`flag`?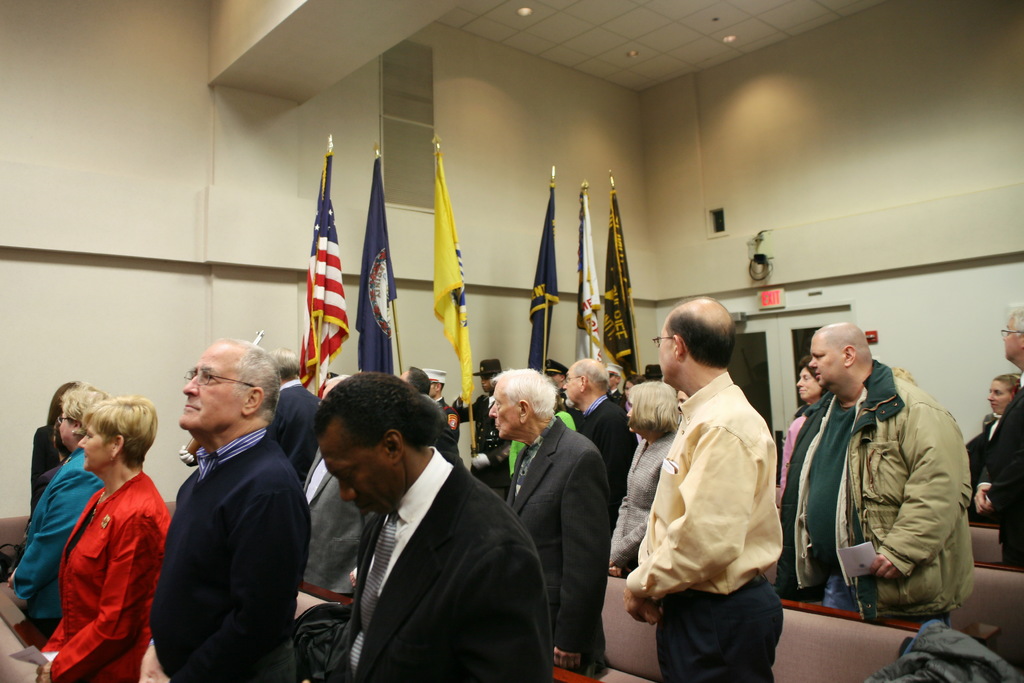
{"left": 598, "top": 187, "right": 647, "bottom": 386}
